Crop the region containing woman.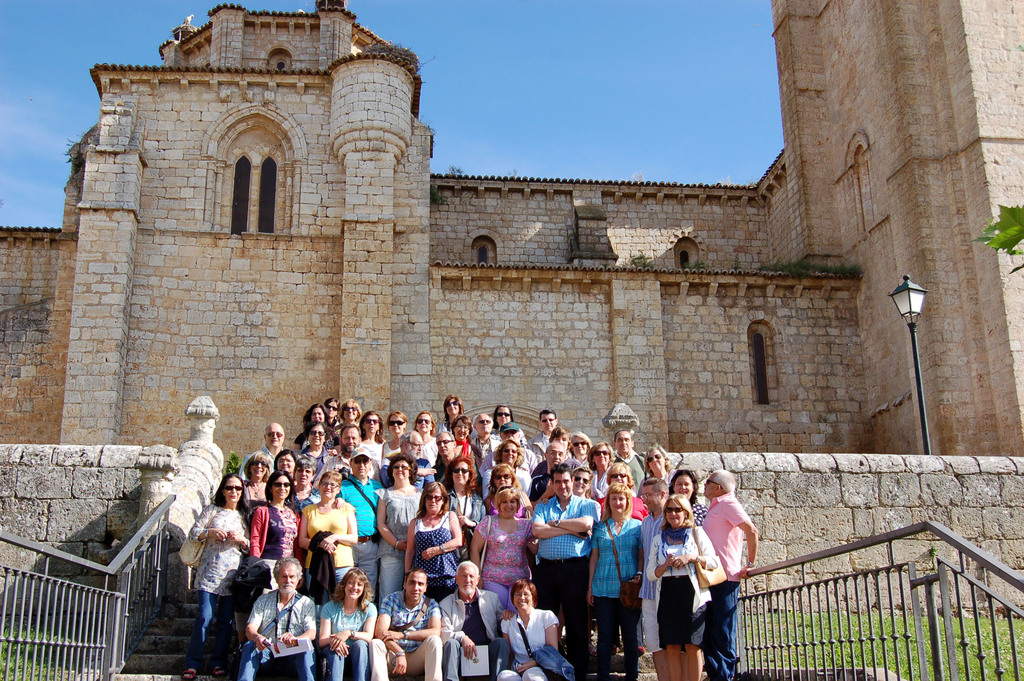
Crop region: 439/389/468/431.
